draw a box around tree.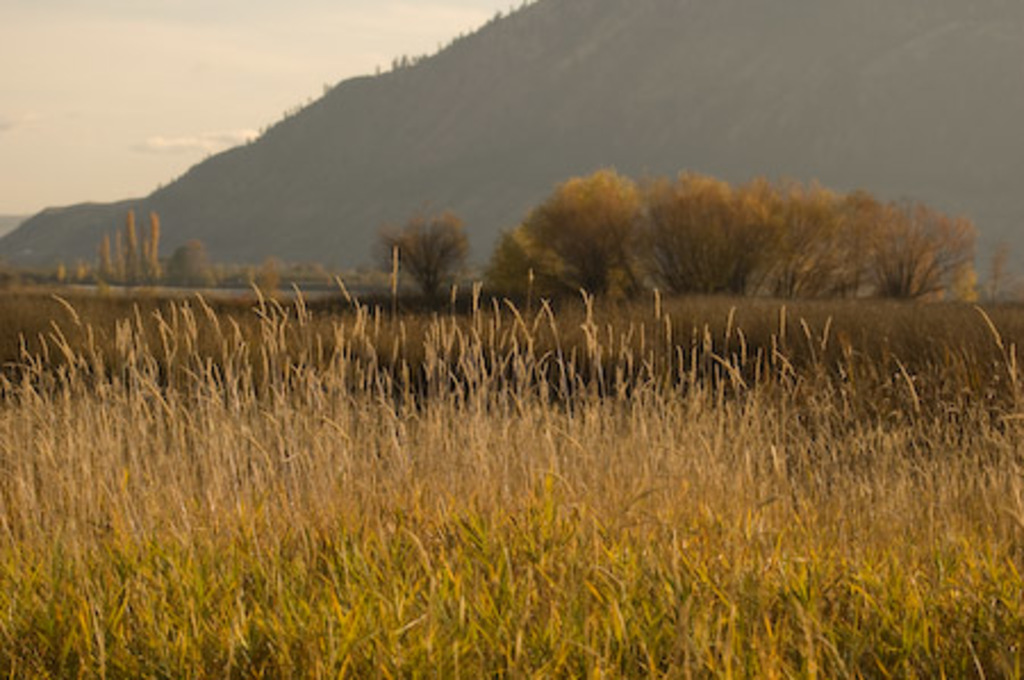
select_region(375, 205, 469, 300).
